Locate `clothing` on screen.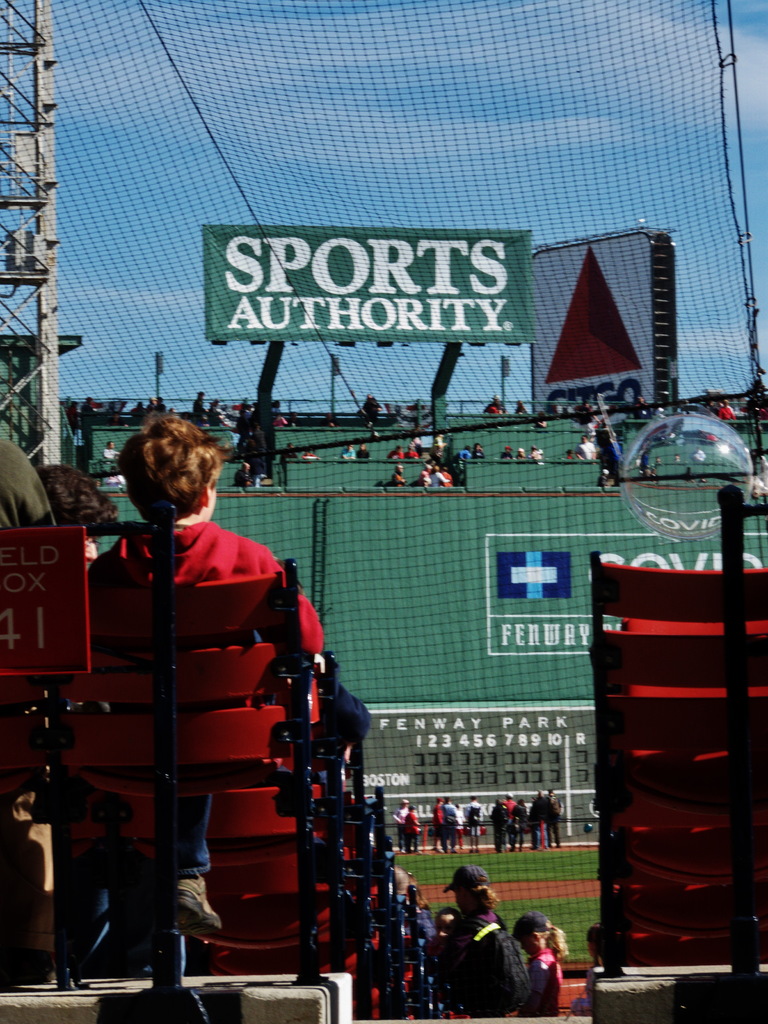
On screen at <box>401,902,436,948</box>.
